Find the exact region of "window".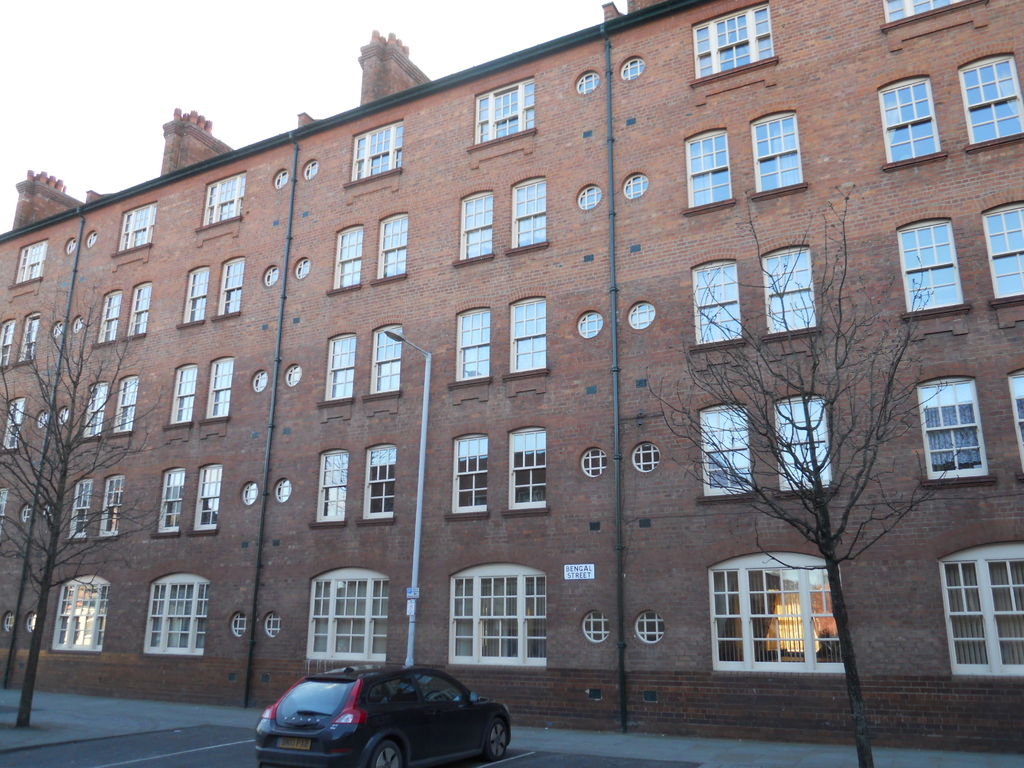
Exact region: 0/399/30/458.
